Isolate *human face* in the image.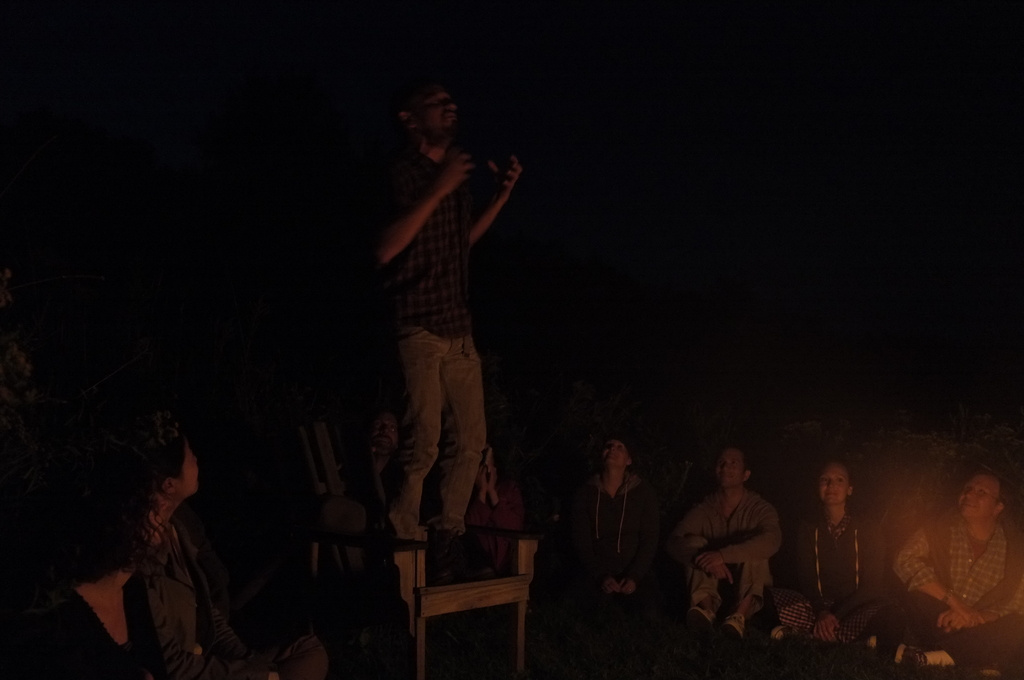
Isolated region: [600,441,628,469].
